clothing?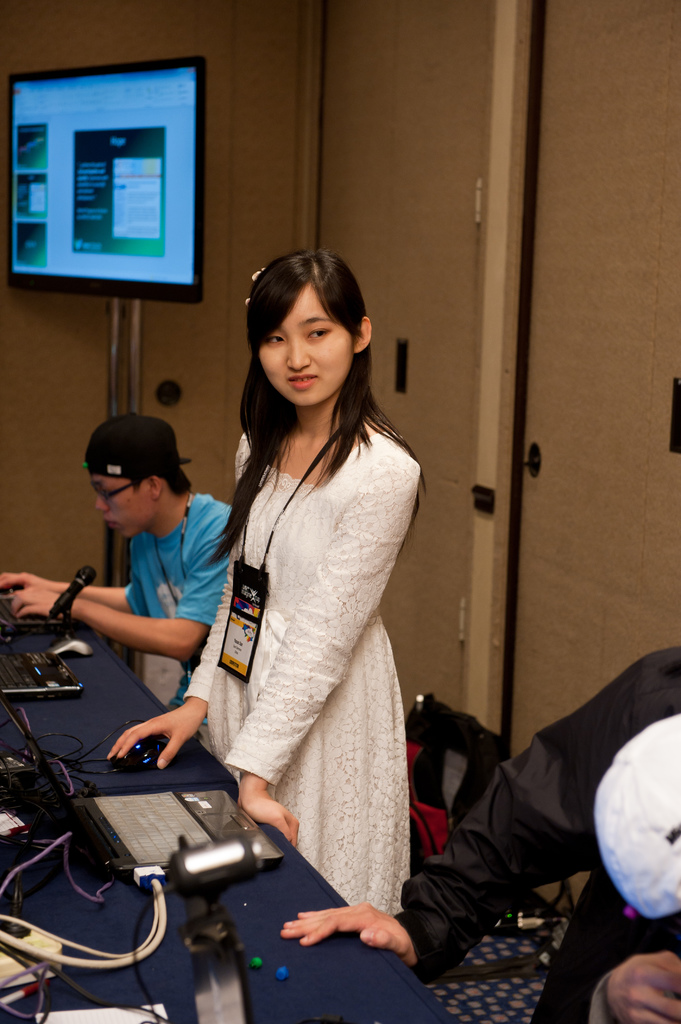
(131, 483, 233, 701)
